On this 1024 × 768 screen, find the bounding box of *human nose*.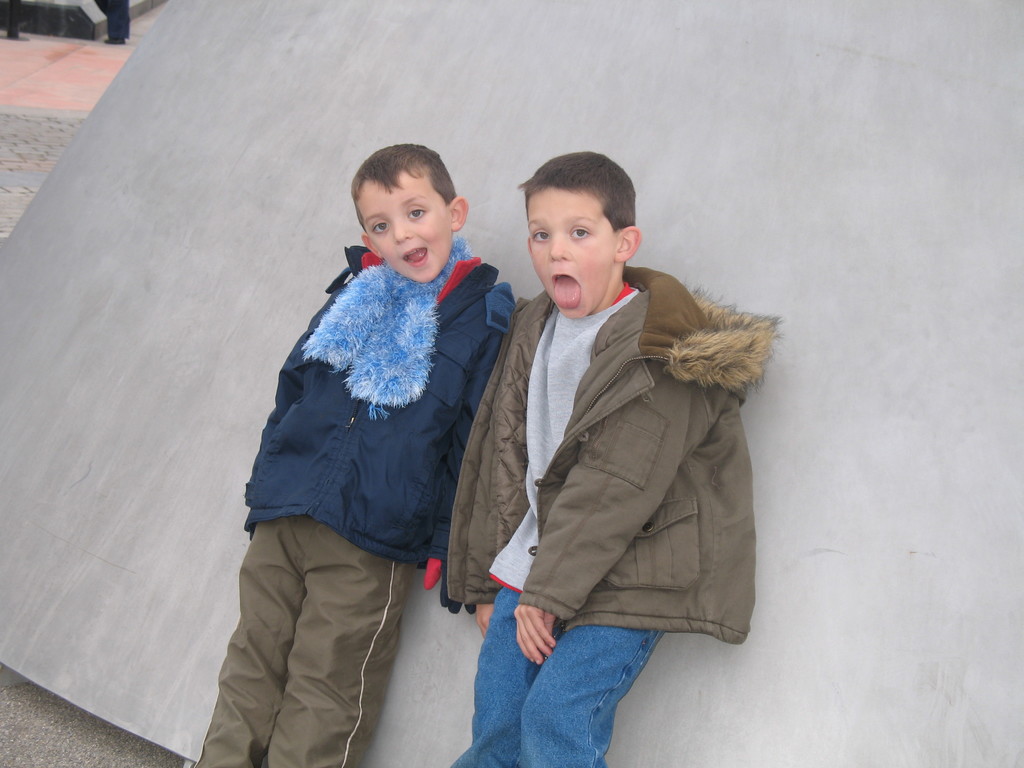
Bounding box: {"x1": 546, "y1": 239, "x2": 572, "y2": 262}.
